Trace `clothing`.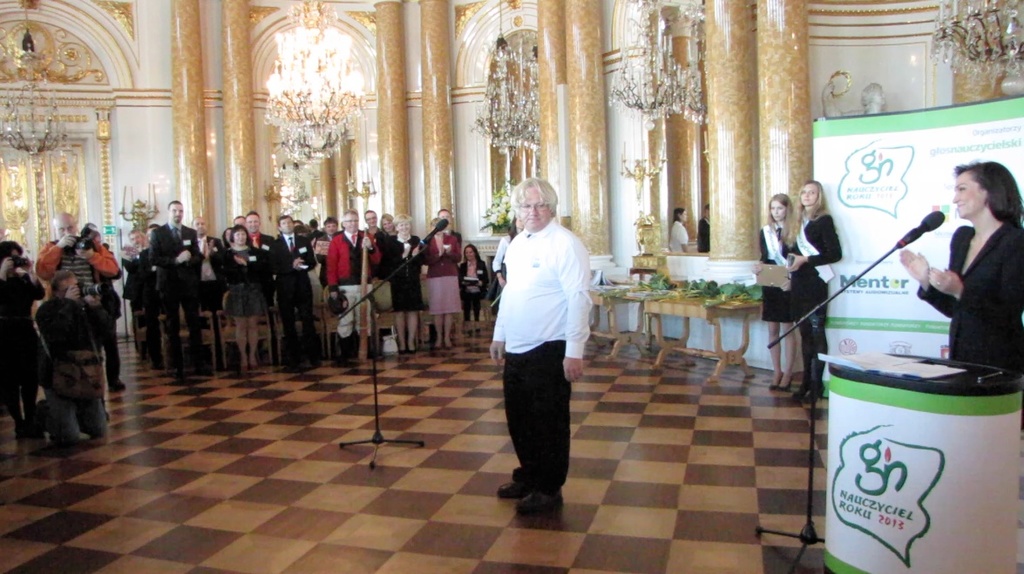
Traced to rect(917, 224, 1021, 378).
